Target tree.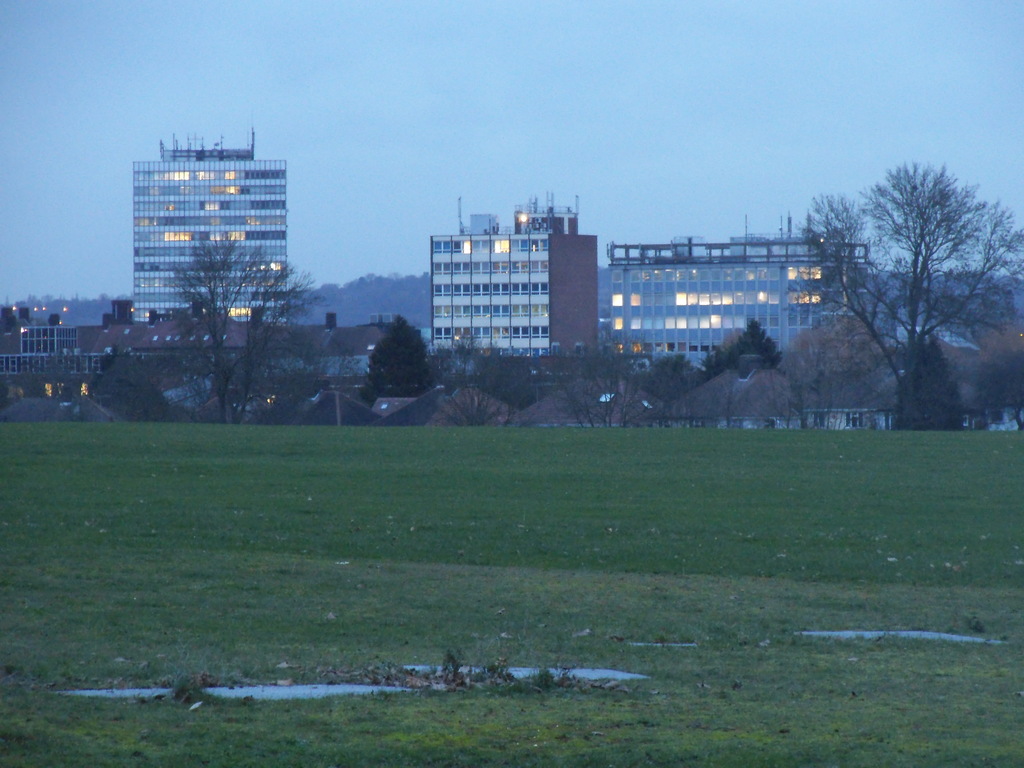
Target region: 358/317/436/408.
